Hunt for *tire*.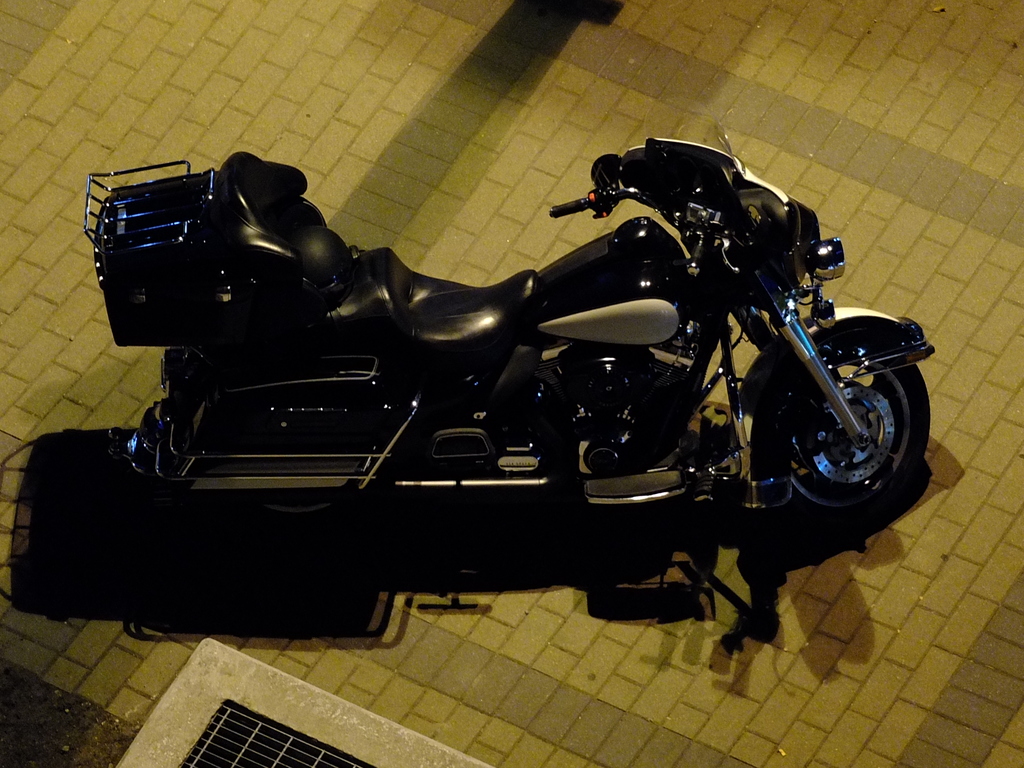
Hunted down at <bbox>207, 387, 390, 524</bbox>.
